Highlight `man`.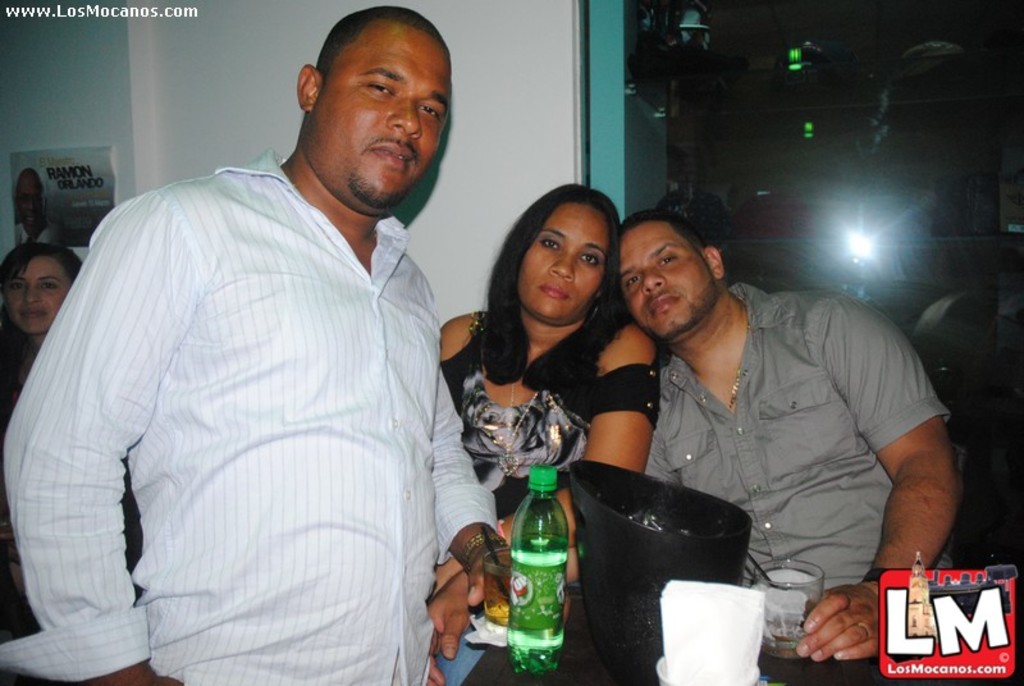
Highlighted region: x1=0, y1=9, x2=568, y2=685.
